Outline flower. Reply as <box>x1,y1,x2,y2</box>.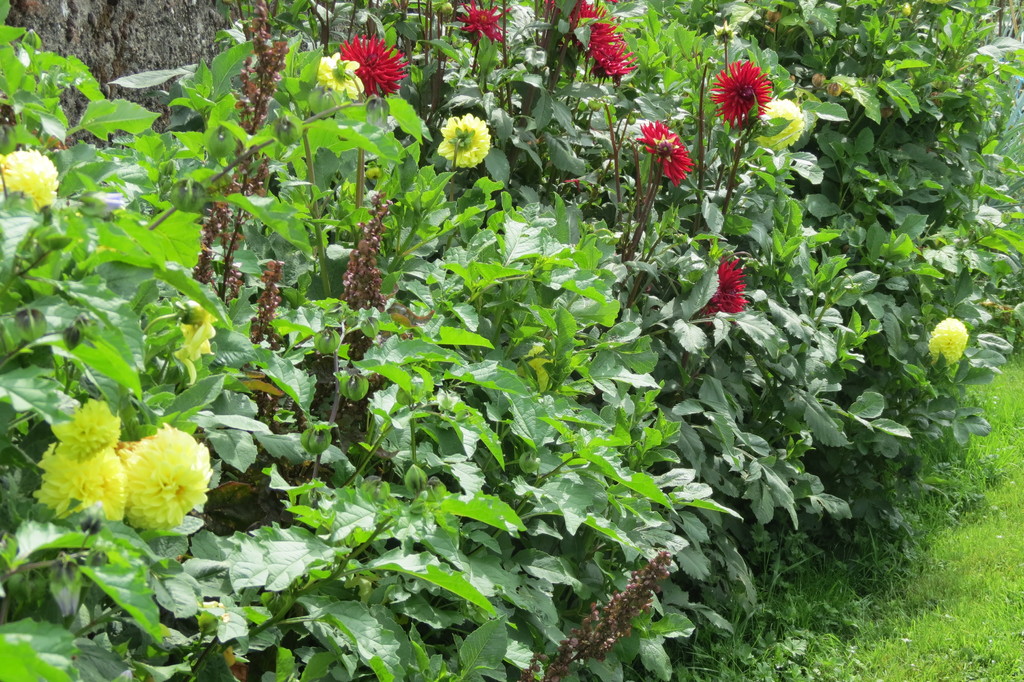
<box>92,233,122,254</box>.
